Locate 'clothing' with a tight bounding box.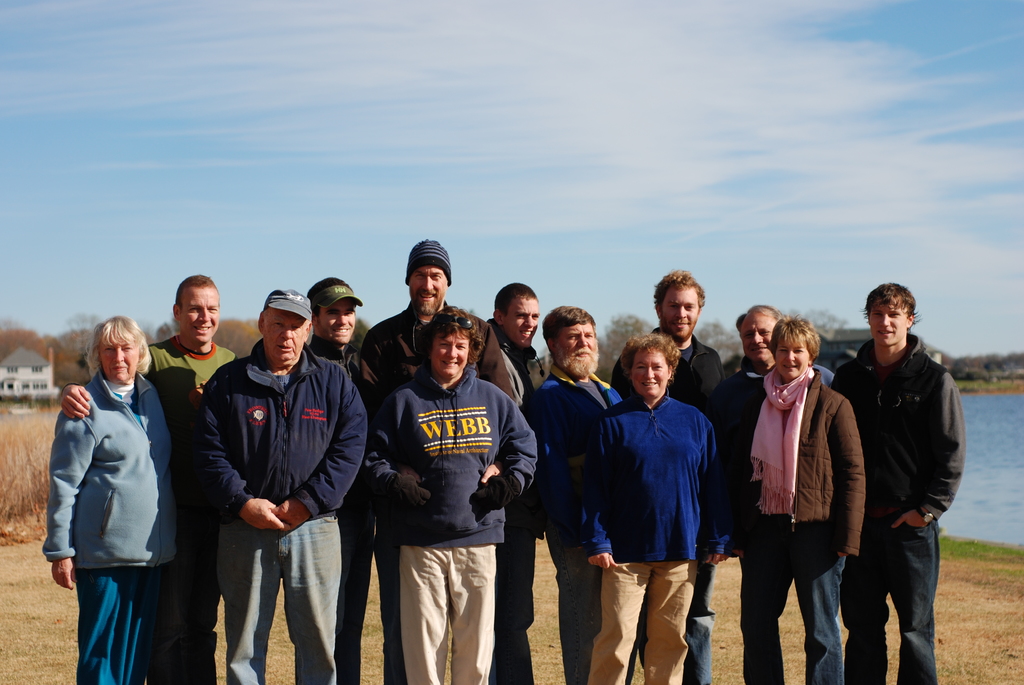
(left=607, top=322, right=729, bottom=684).
